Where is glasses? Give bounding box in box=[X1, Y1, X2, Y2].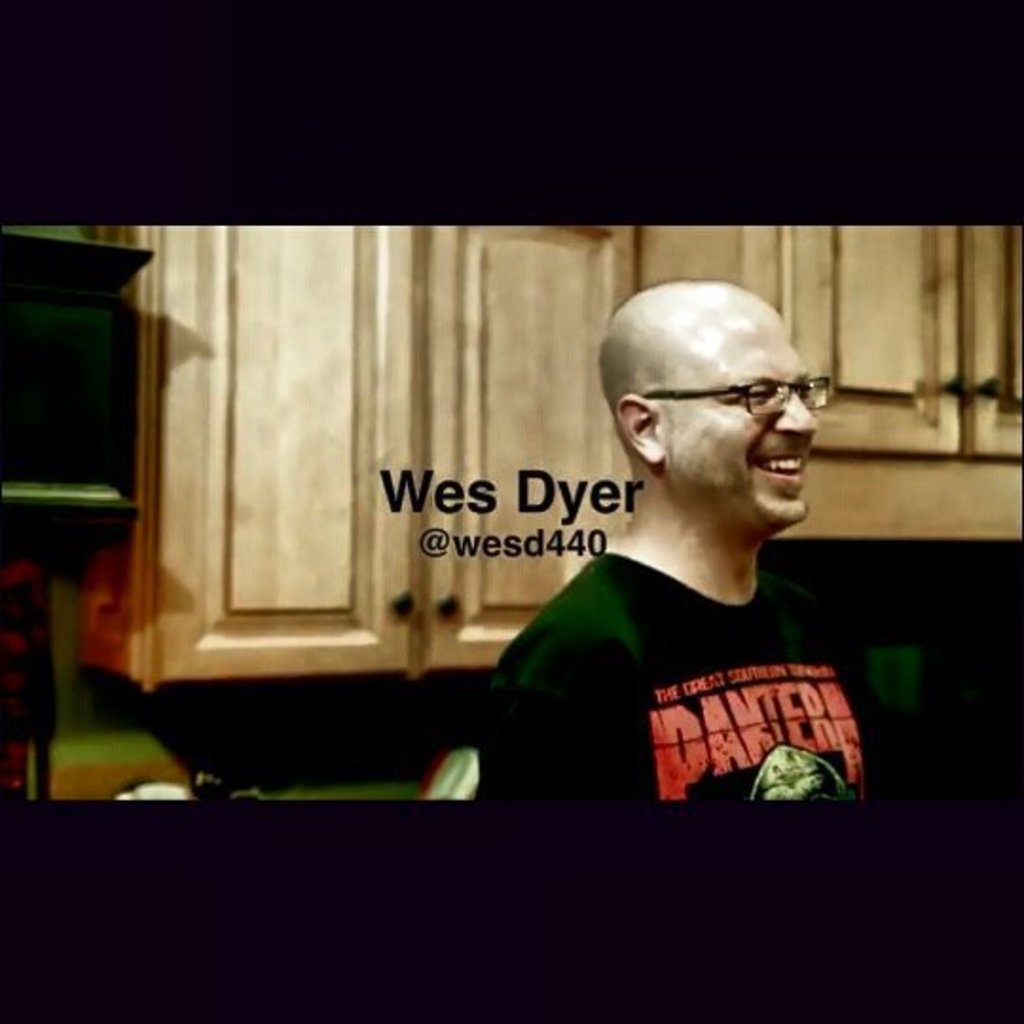
box=[637, 360, 840, 434].
